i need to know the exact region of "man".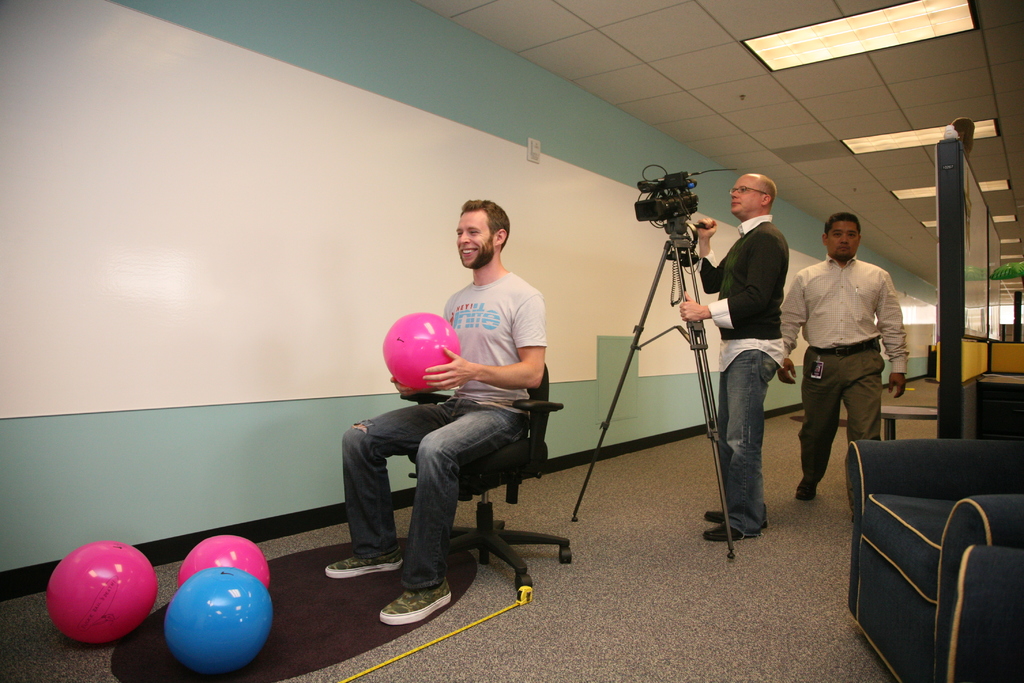
Region: box(332, 195, 559, 633).
